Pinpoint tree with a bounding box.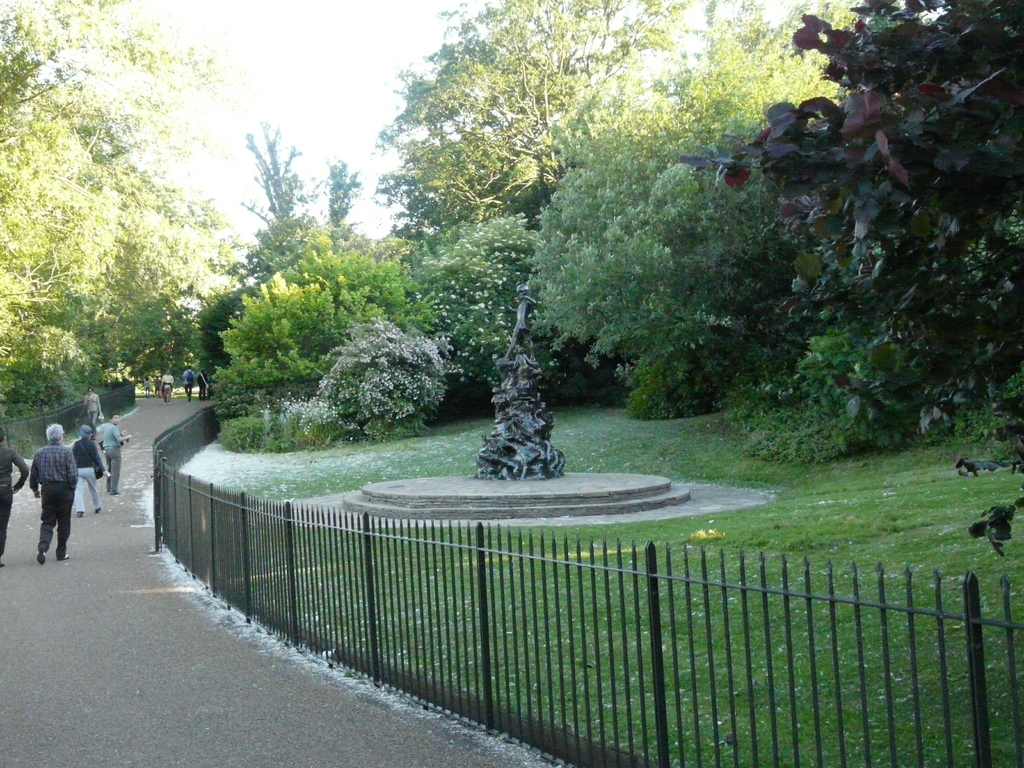
(x1=616, y1=351, x2=710, y2=422).
